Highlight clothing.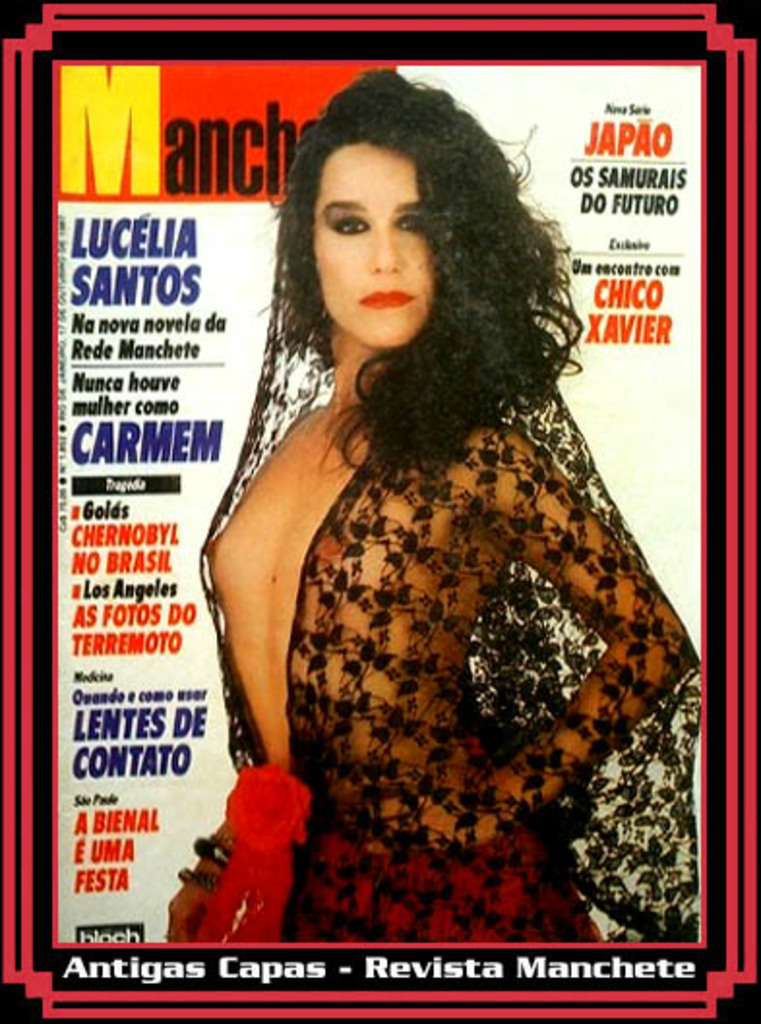
Highlighted region: [207,302,697,929].
